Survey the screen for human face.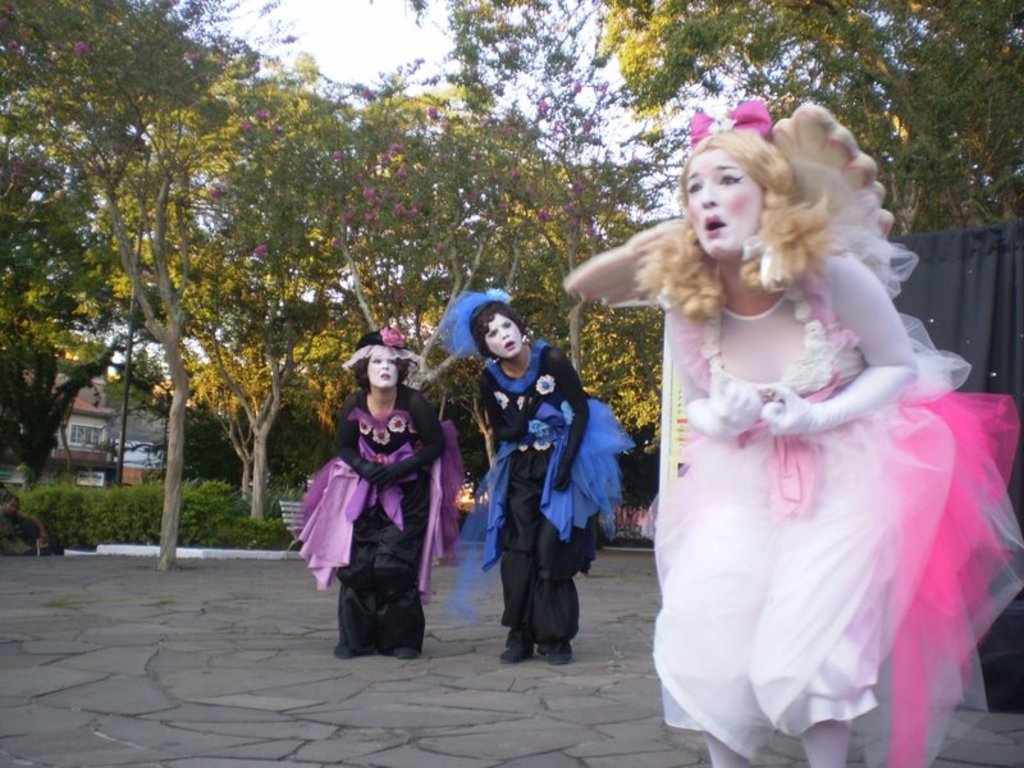
Survey found: left=486, top=312, right=524, bottom=362.
